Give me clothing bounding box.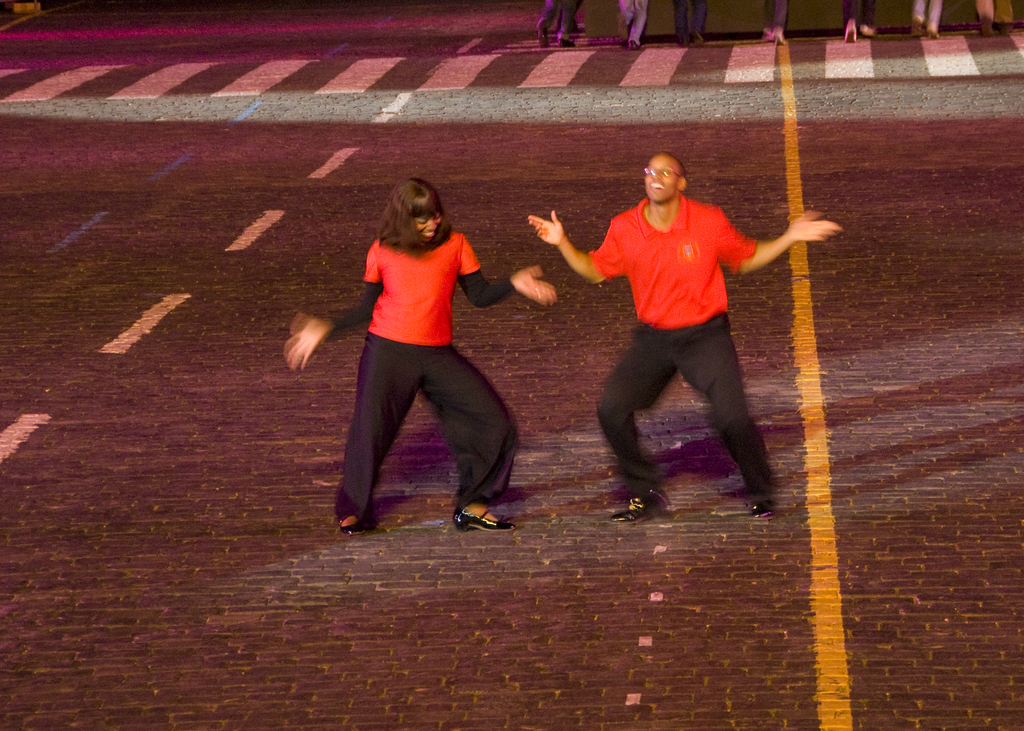
Rect(673, 1, 709, 42).
